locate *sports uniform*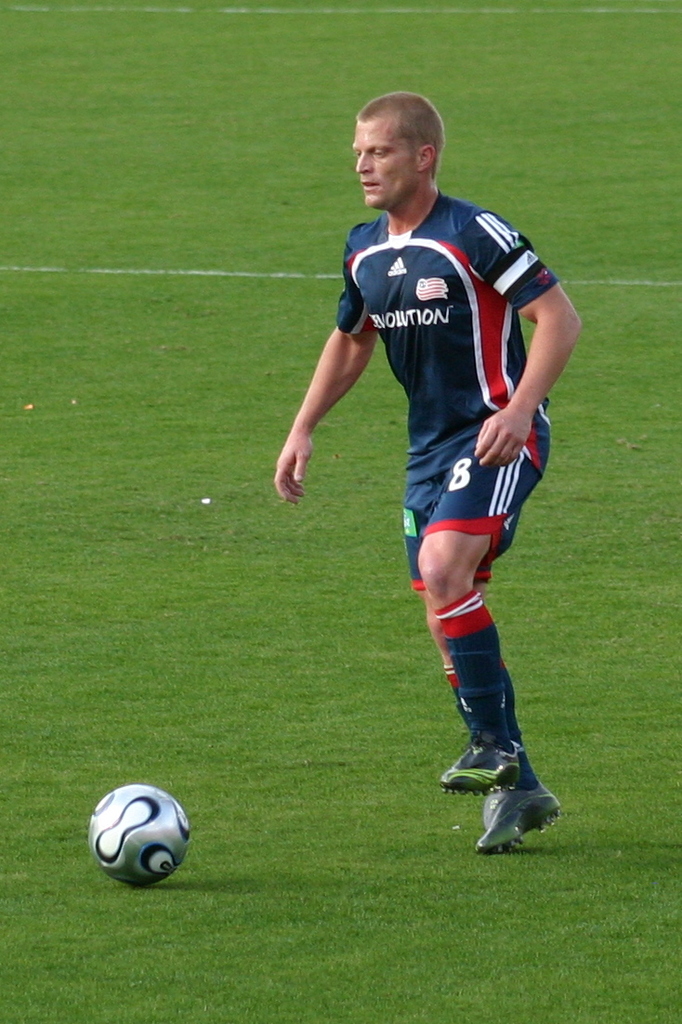
338 190 562 597
